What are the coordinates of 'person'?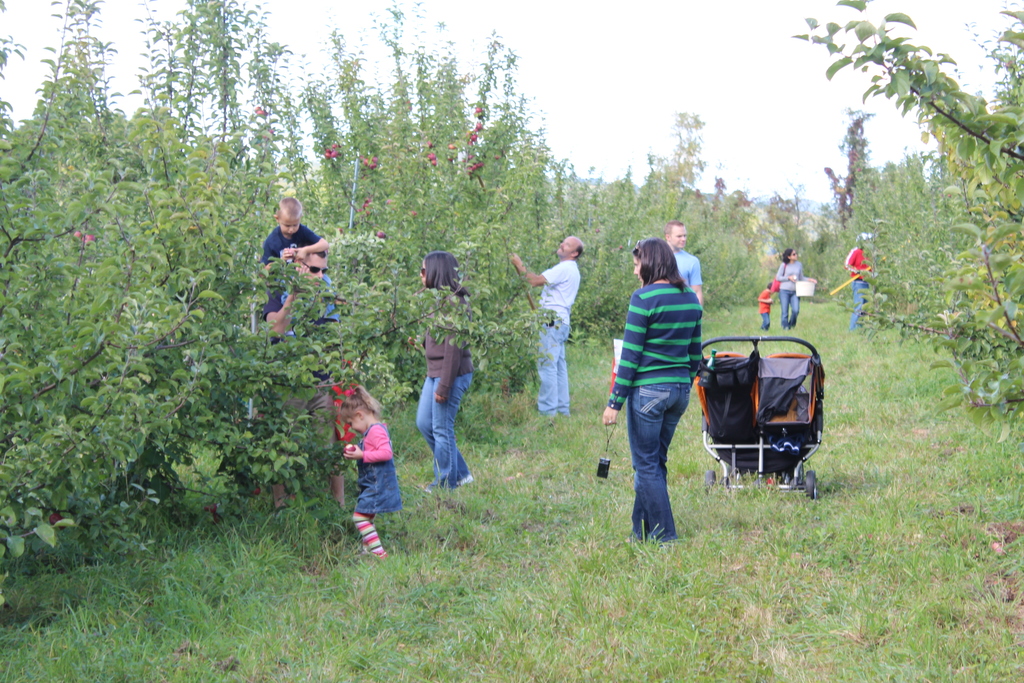
x1=662, y1=220, x2=701, y2=307.
